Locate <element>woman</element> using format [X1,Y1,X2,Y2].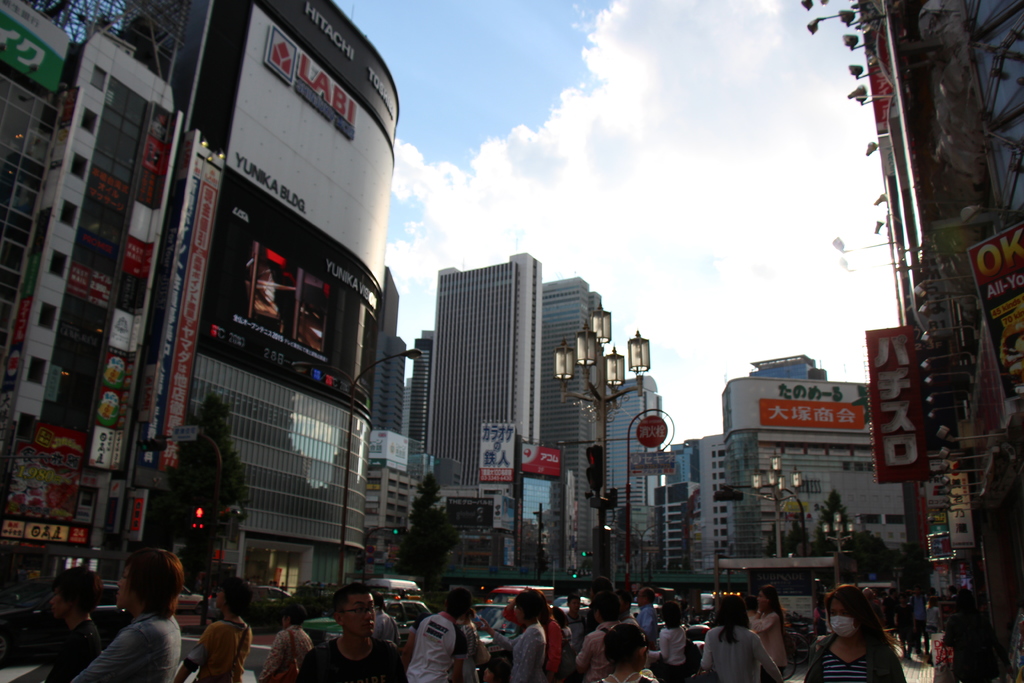
[579,623,661,682].
